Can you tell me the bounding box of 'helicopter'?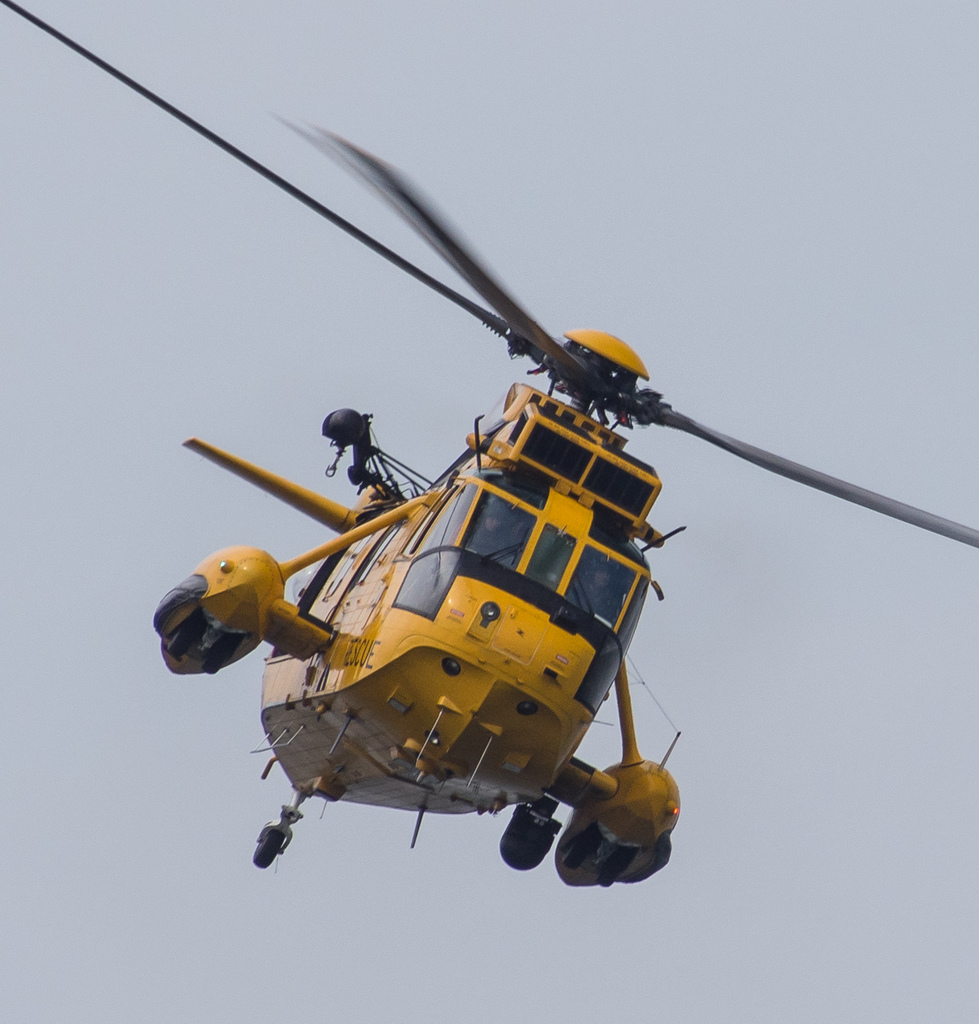
box(79, 88, 978, 911).
